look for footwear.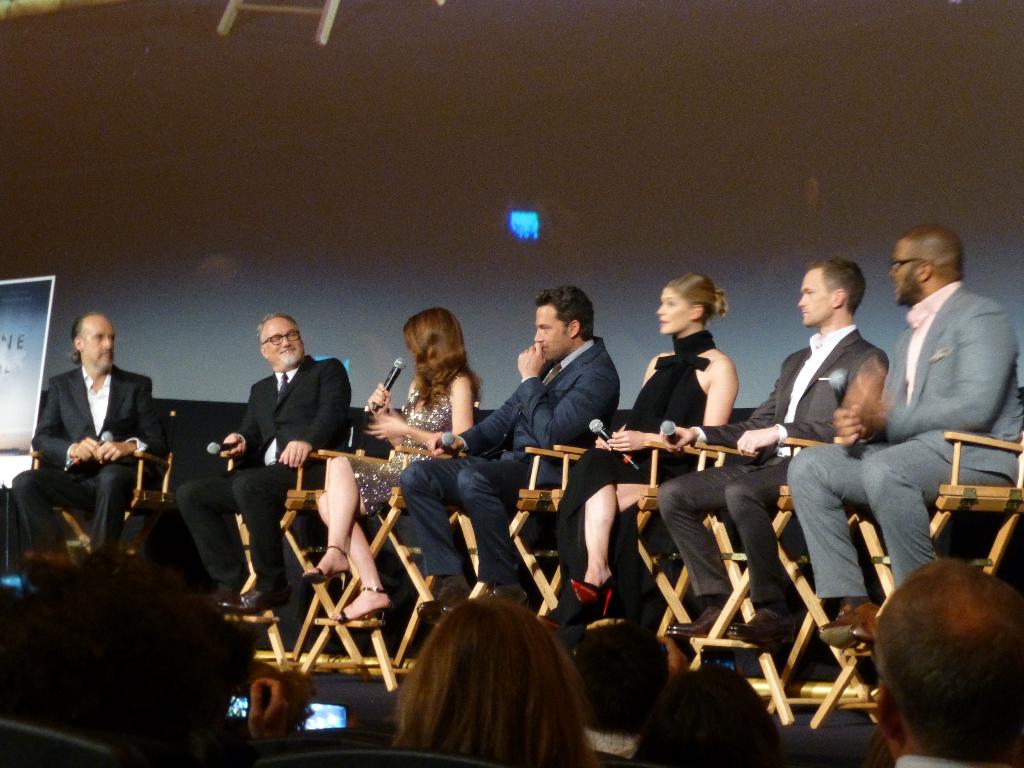
Found: 570/576/605/605.
